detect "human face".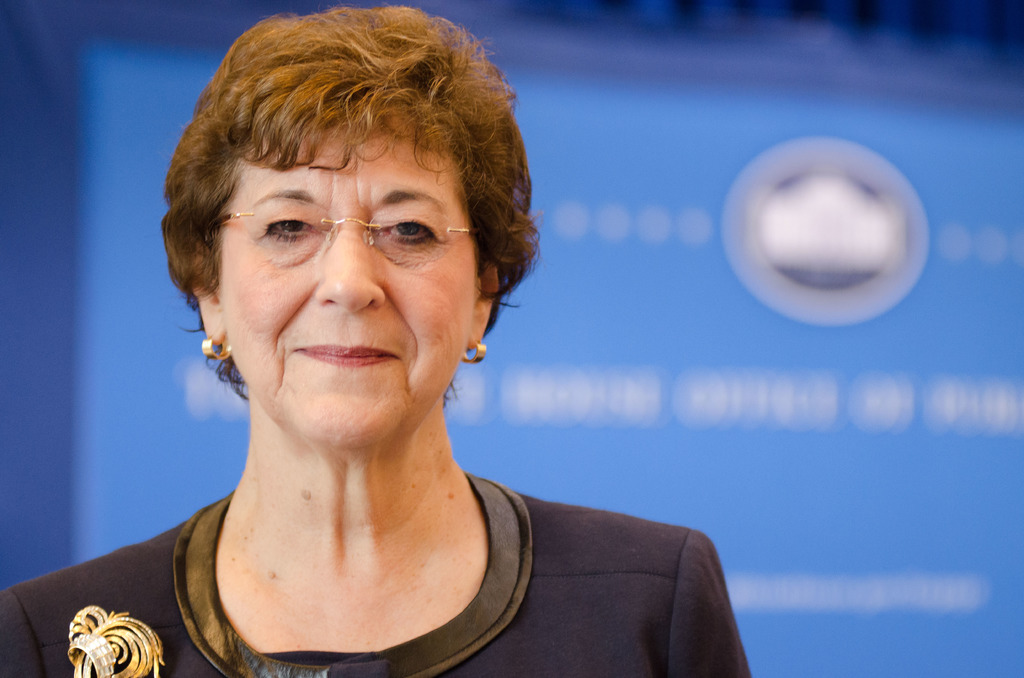
Detected at 225:120:472:444.
